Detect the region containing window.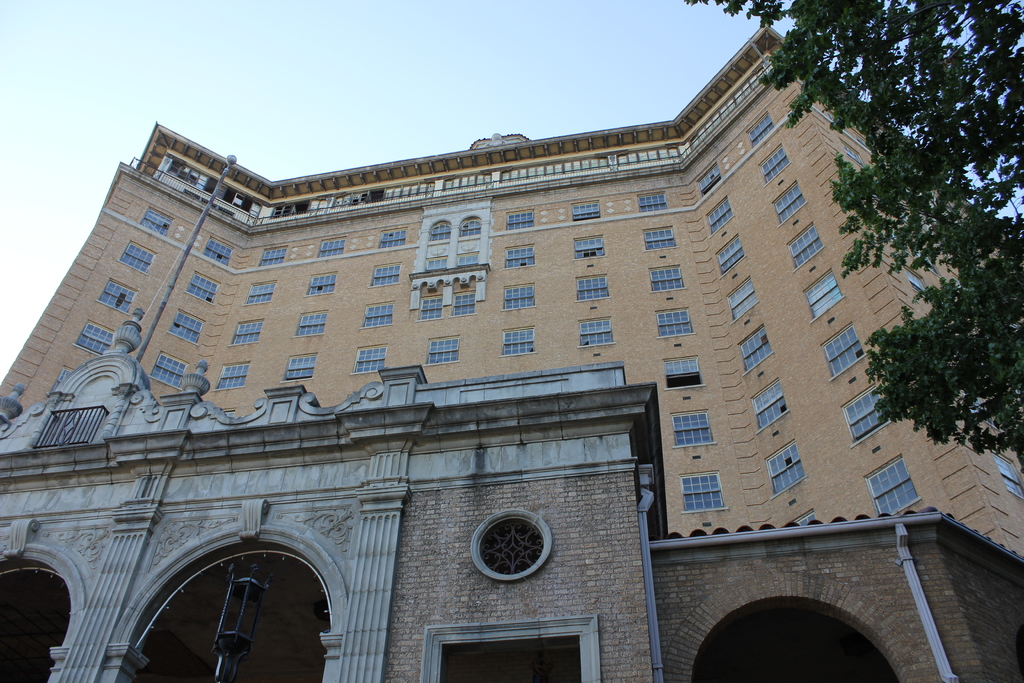
box(136, 204, 172, 241).
